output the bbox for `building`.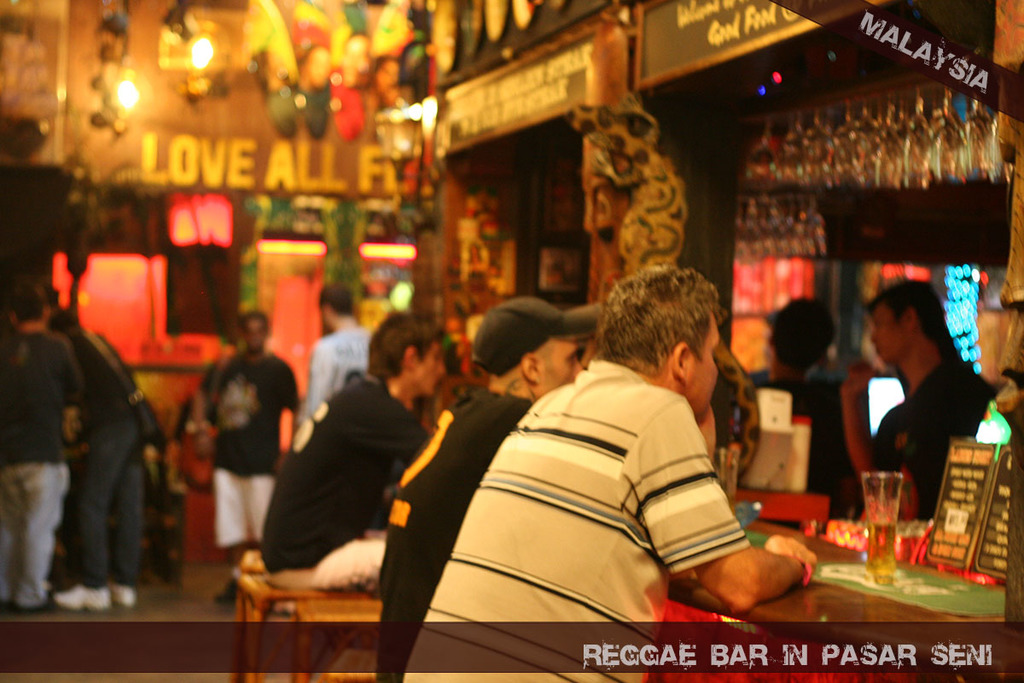
BBox(0, 0, 422, 561).
